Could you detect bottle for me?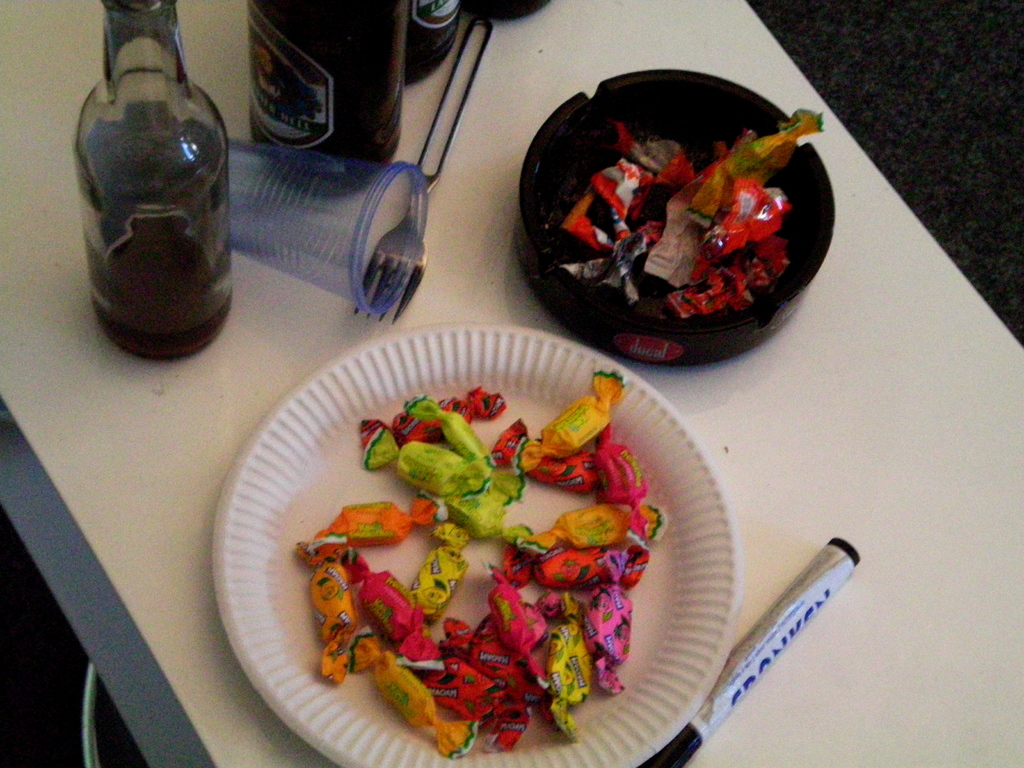
Detection result: [x1=470, y1=0, x2=554, y2=18].
